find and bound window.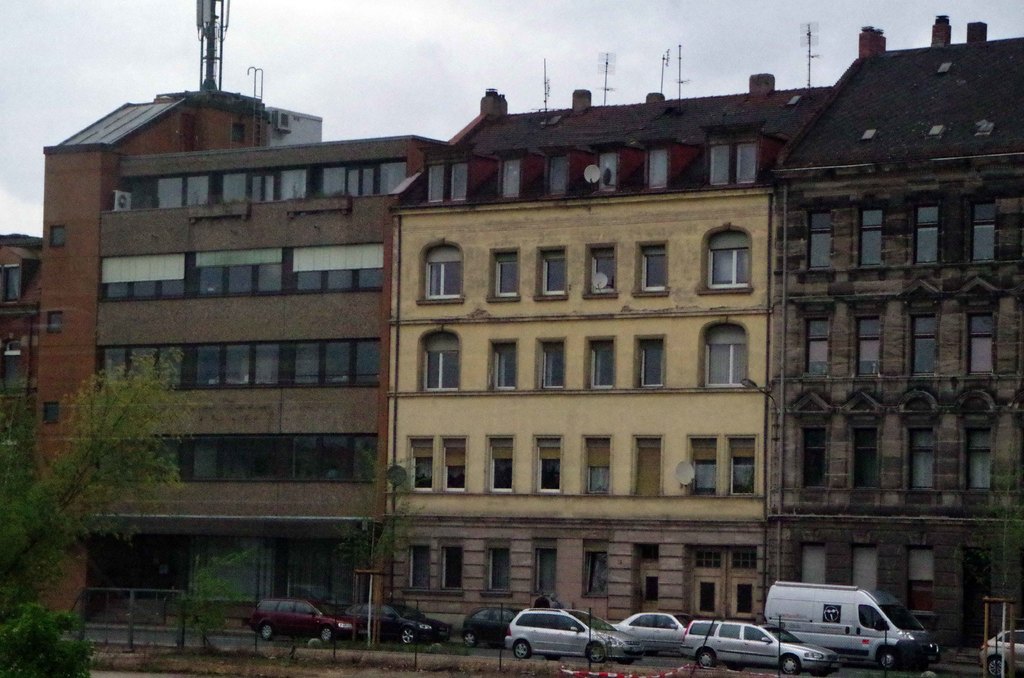
Bound: <region>594, 147, 621, 192</region>.
